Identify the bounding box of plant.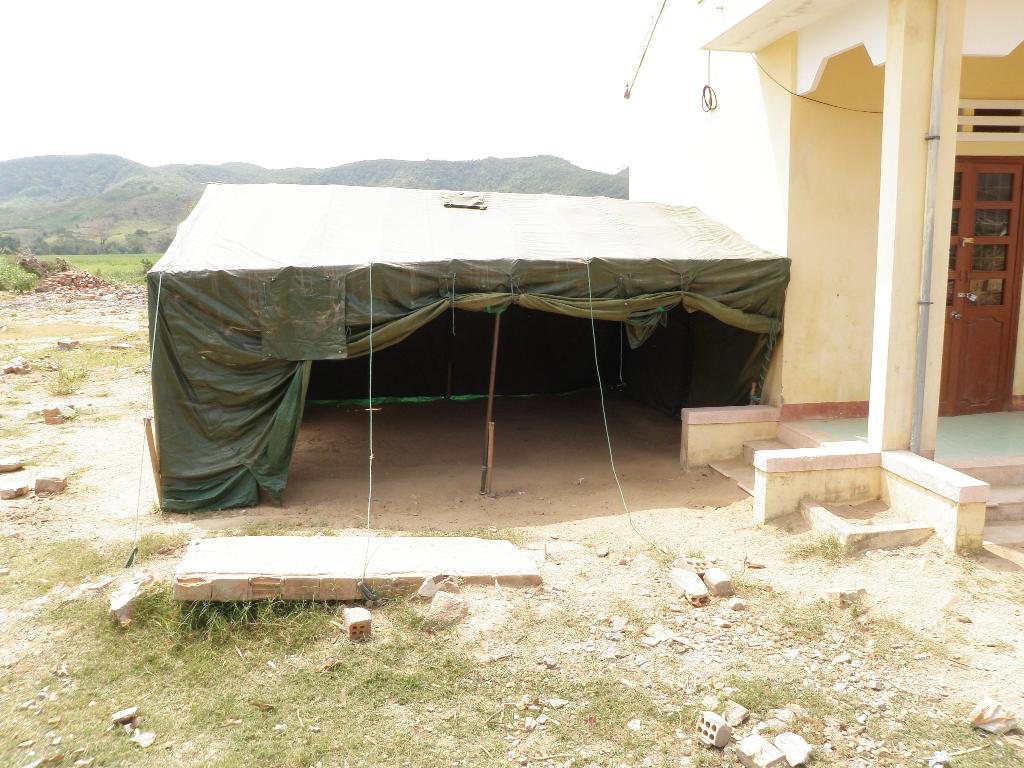
133, 254, 163, 278.
